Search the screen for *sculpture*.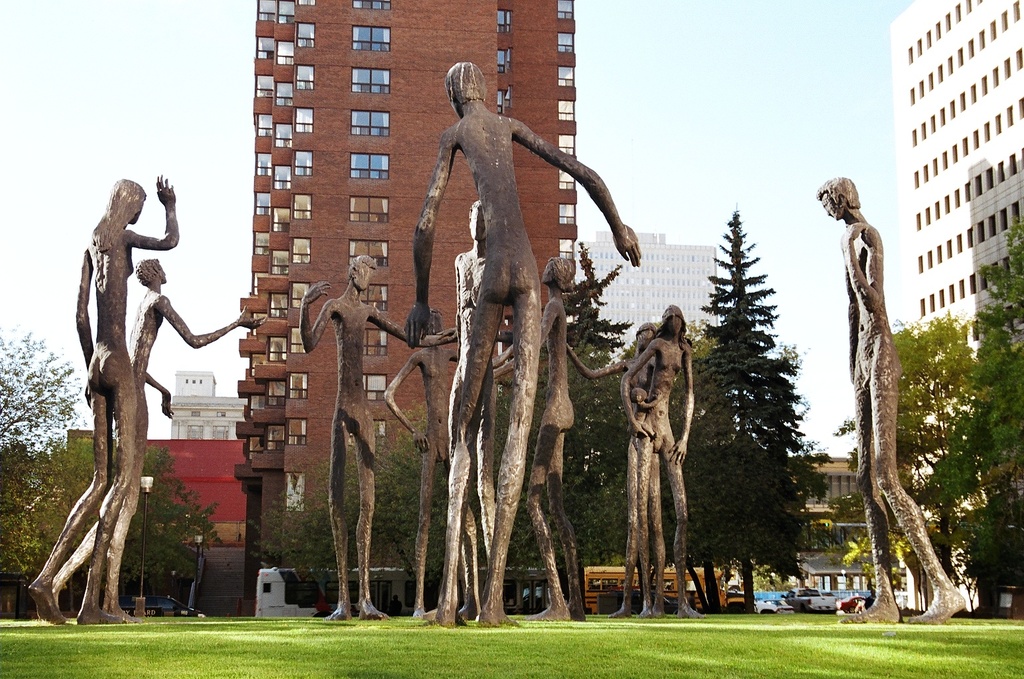
Found at (left=561, top=284, right=702, bottom=620).
